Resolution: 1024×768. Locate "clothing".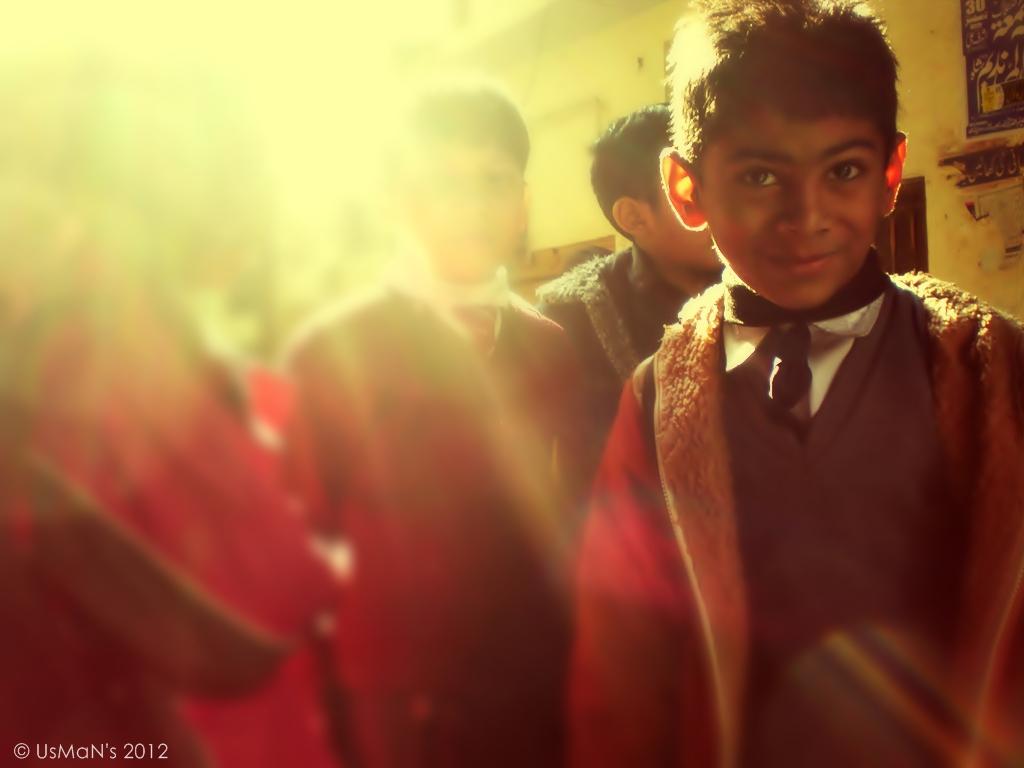
select_region(288, 287, 576, 767).
